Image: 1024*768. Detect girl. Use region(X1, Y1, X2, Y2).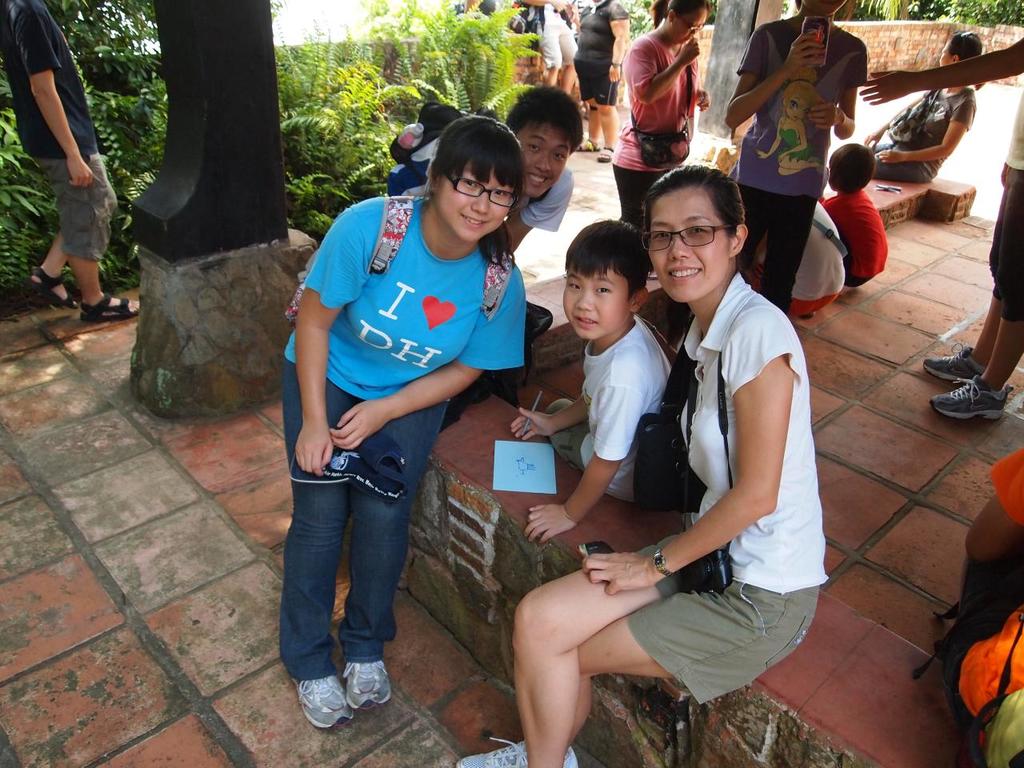
region(458, 164, 832, 767).
